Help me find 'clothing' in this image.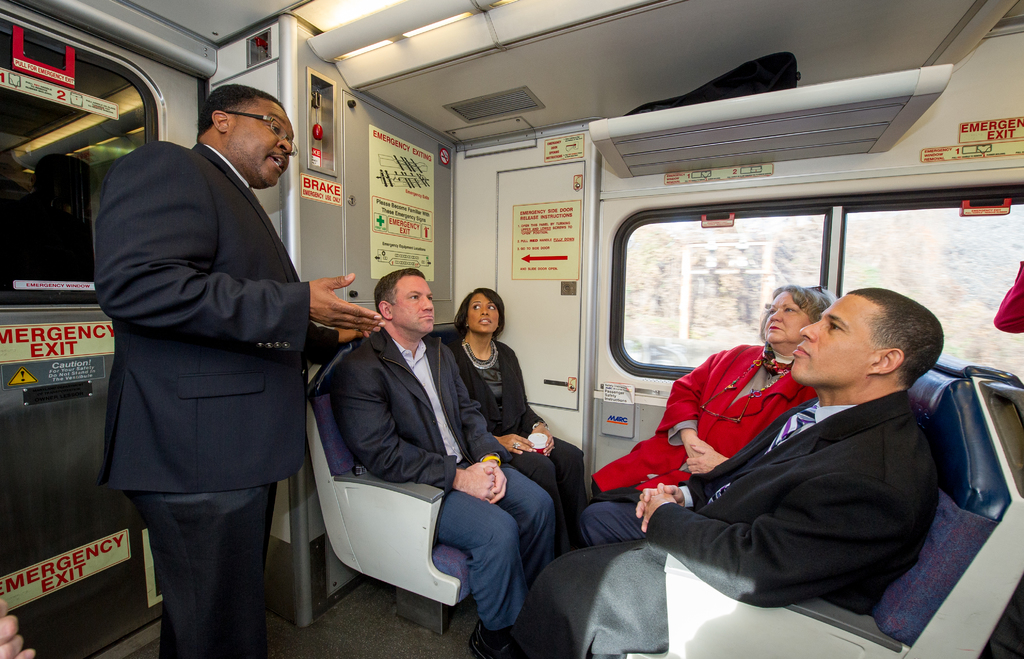
Found it: pyautogui.locateOnScreen(593, 342, 815, 497).
